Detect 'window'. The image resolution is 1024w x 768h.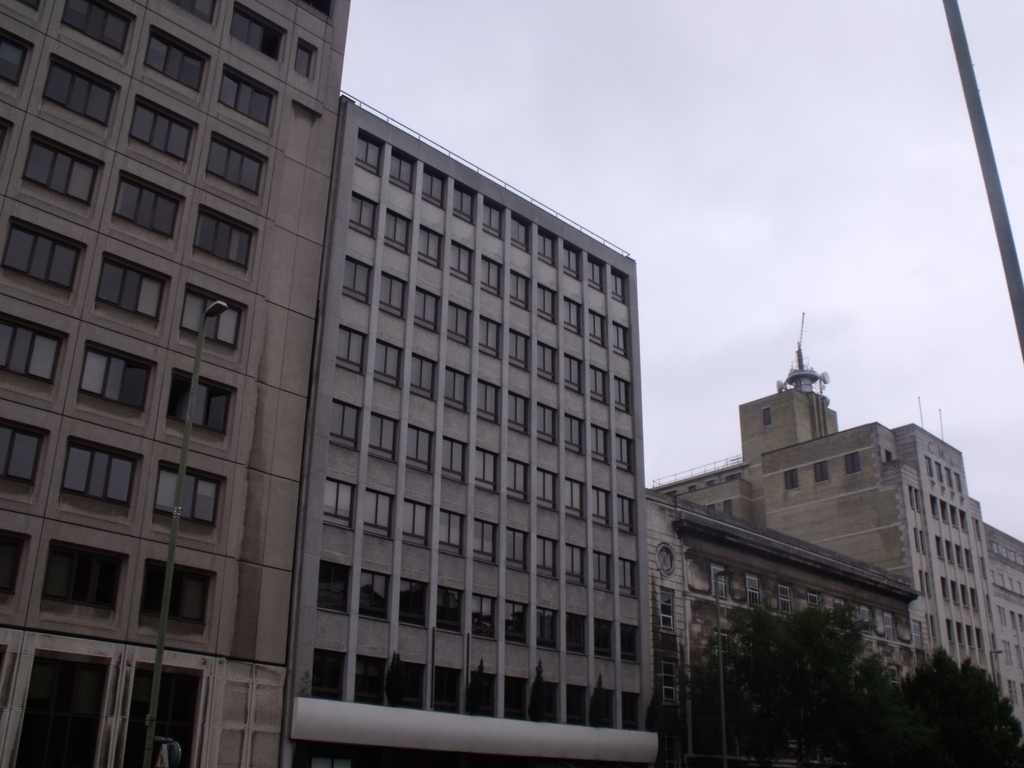
<bbox>0, 28, 31, 103</bbox>.
